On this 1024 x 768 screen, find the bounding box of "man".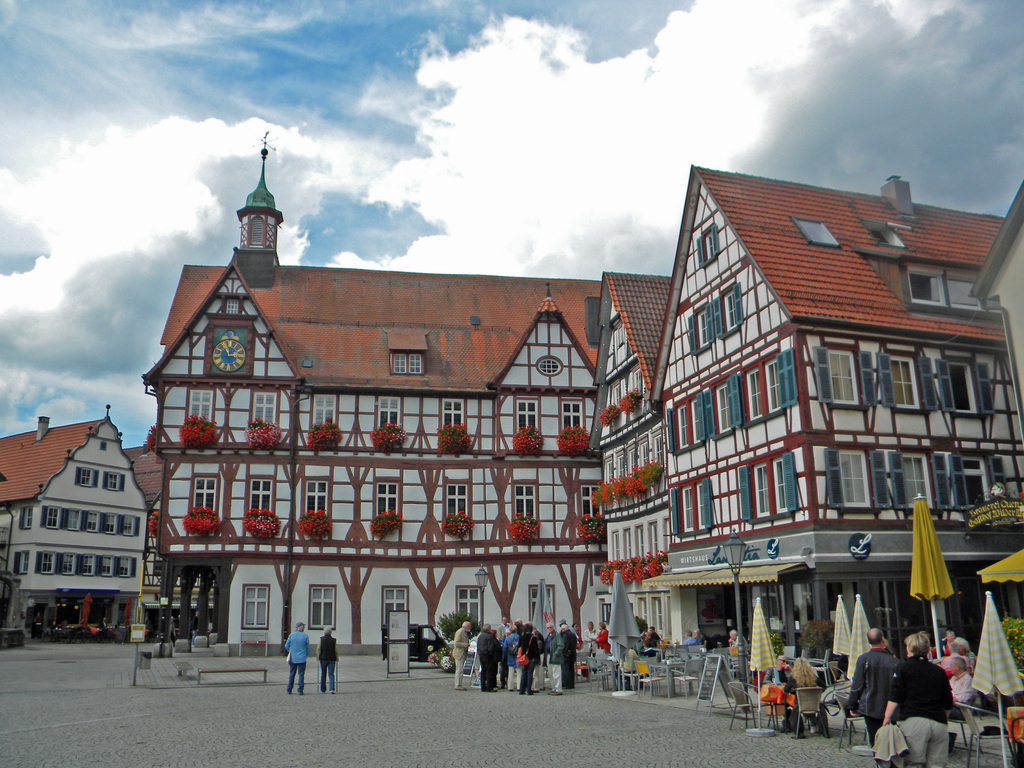
Bounding box: select_region(724, 627, 751, 655).
